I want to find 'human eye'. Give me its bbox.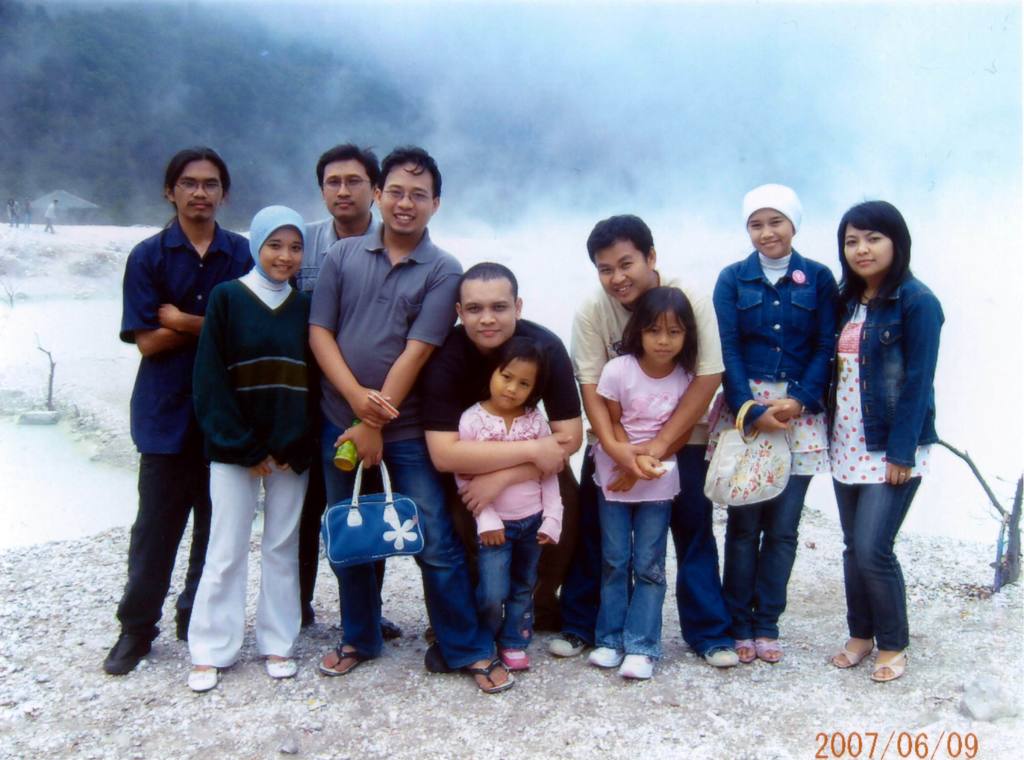
left=598, top=267, right=613, bottom=274.
